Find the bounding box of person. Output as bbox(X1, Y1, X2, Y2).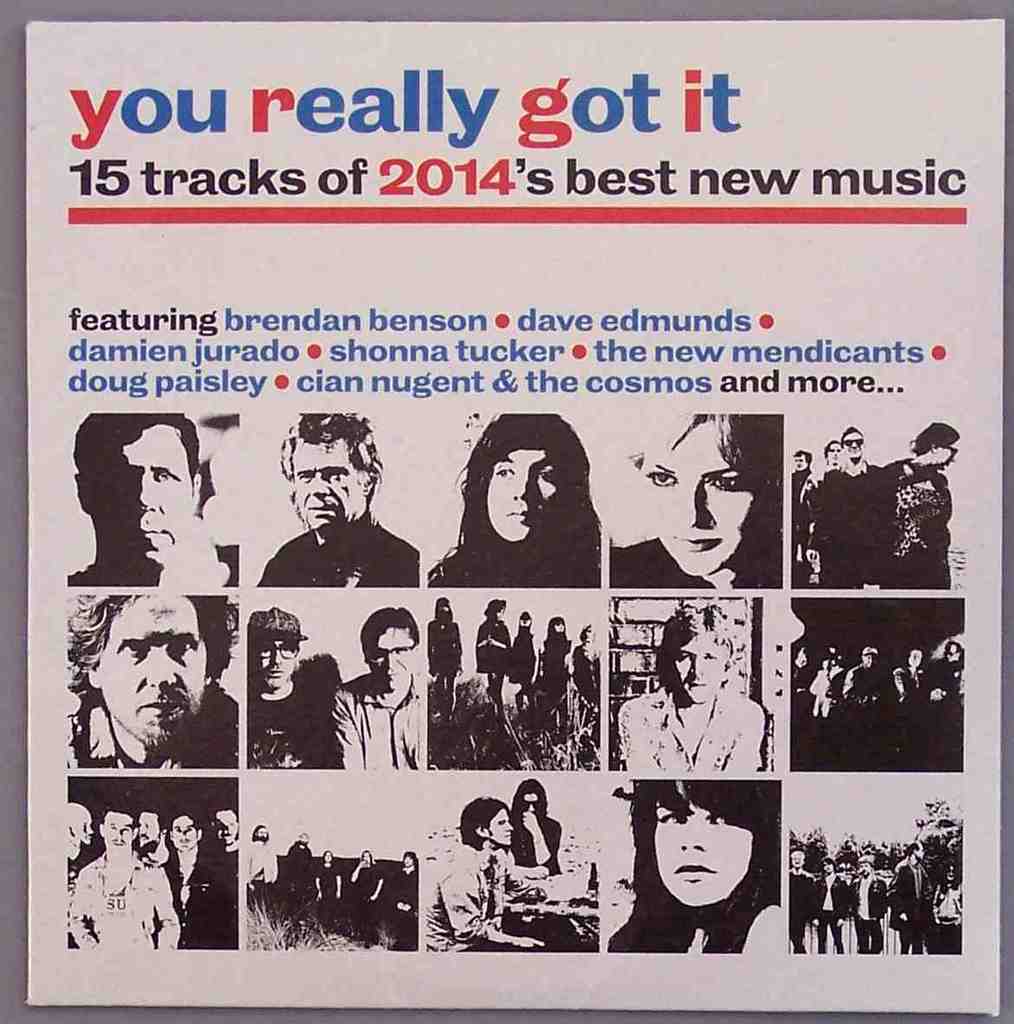
bbox(250, 819, 419, 951).
